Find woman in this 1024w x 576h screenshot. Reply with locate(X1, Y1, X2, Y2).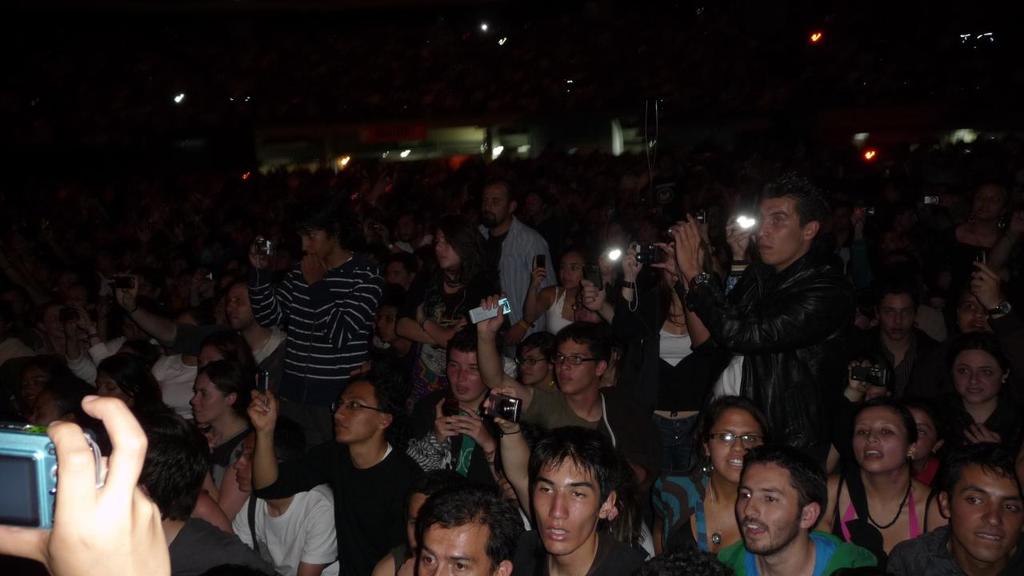
locate(525, 252, 590, 331).
